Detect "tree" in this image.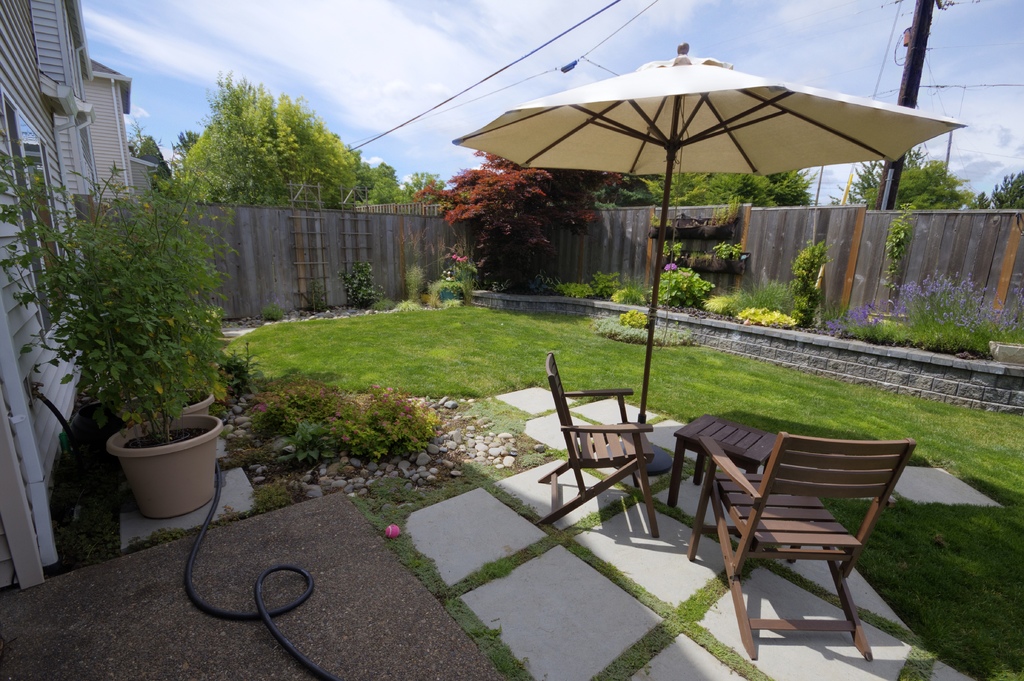
Detection: {"left": 977, "top": 173, "right": 1023, "bottom": 212}.
